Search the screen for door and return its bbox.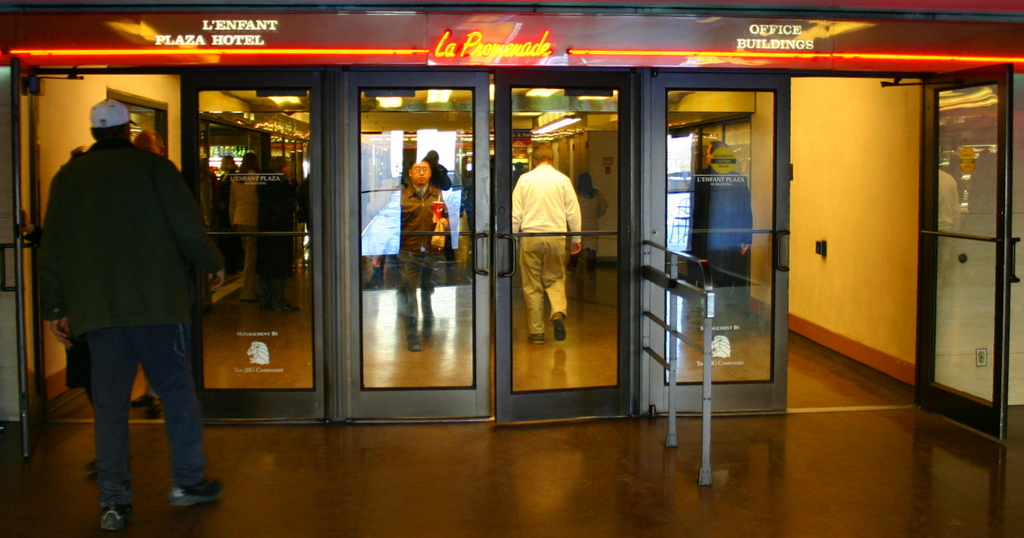
Found: locate(494, 73, 630, 423).
